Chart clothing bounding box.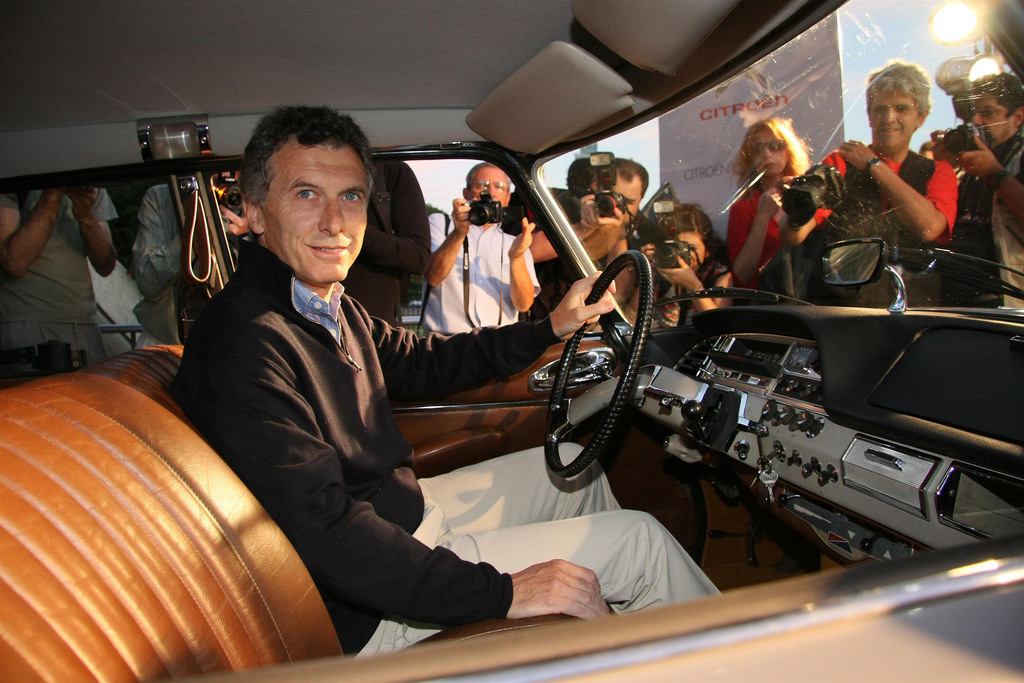
Charted: (126, 182, 230, 350).
